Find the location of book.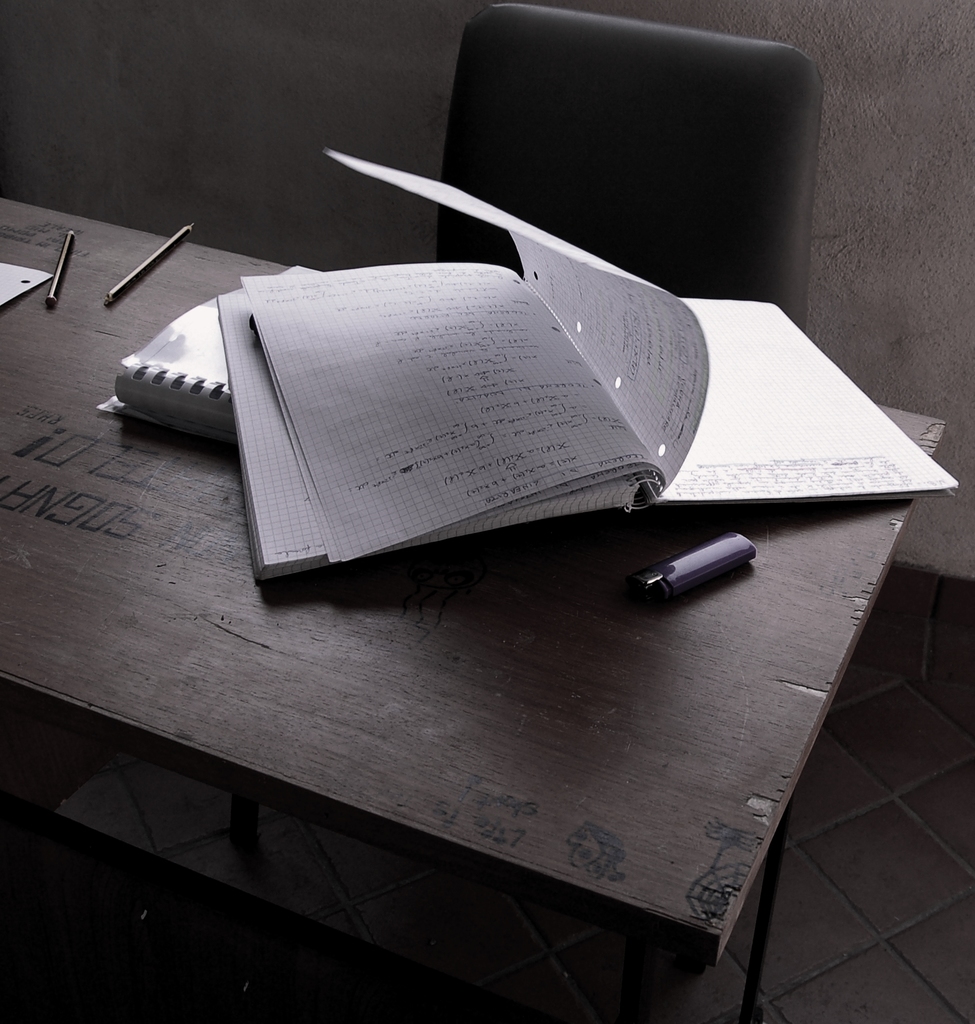
Location: (x1=251, y1=149, x2=954, y2=582).
